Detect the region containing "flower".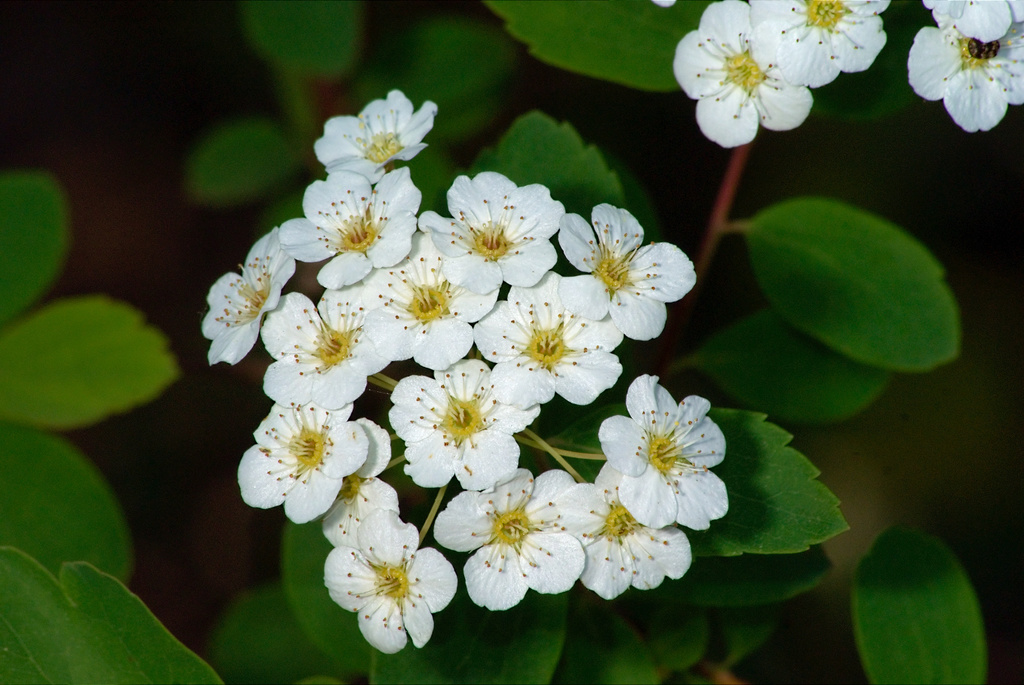
bbox=(751, 0, 893, 90).
